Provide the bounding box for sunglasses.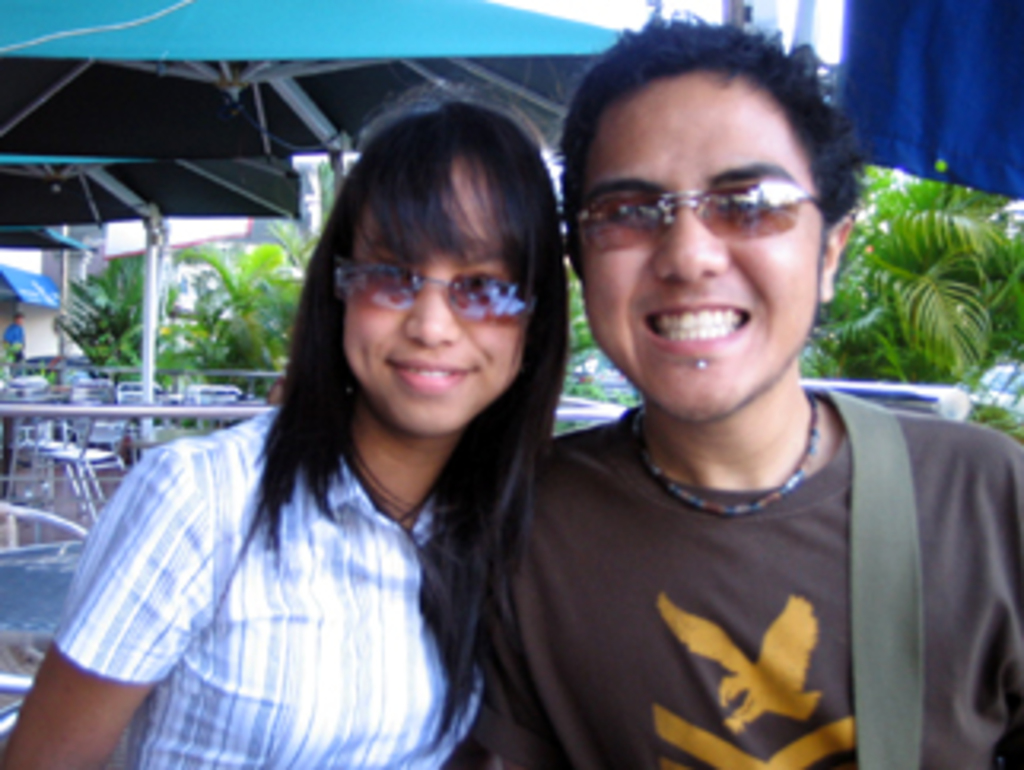
crop(321, 264, 544, 331).
